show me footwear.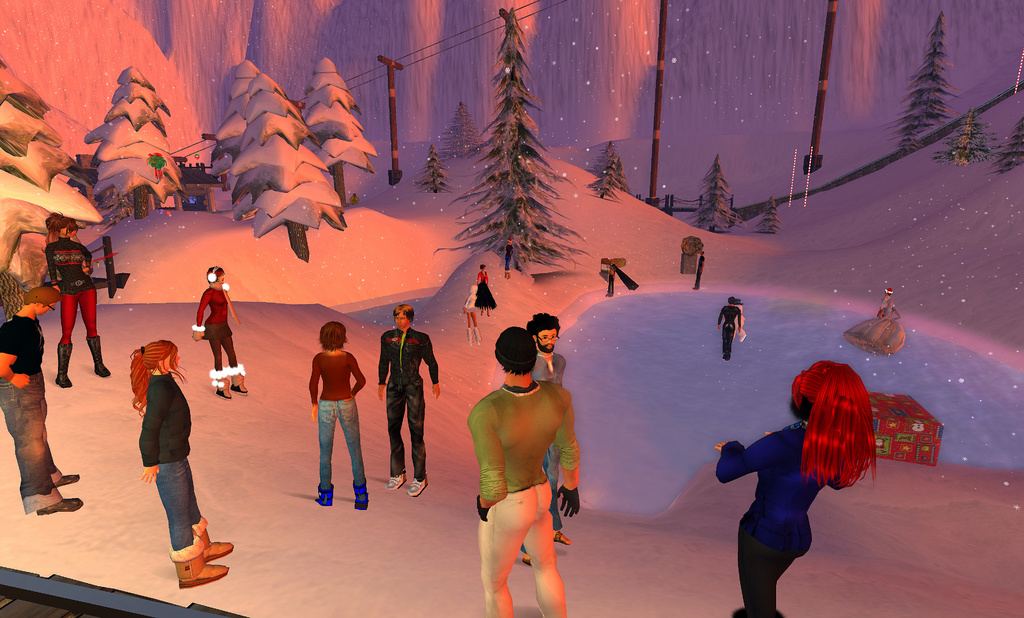
footwear is here: pyautogui.locateOnScreen(518, 555, 532, 569).
